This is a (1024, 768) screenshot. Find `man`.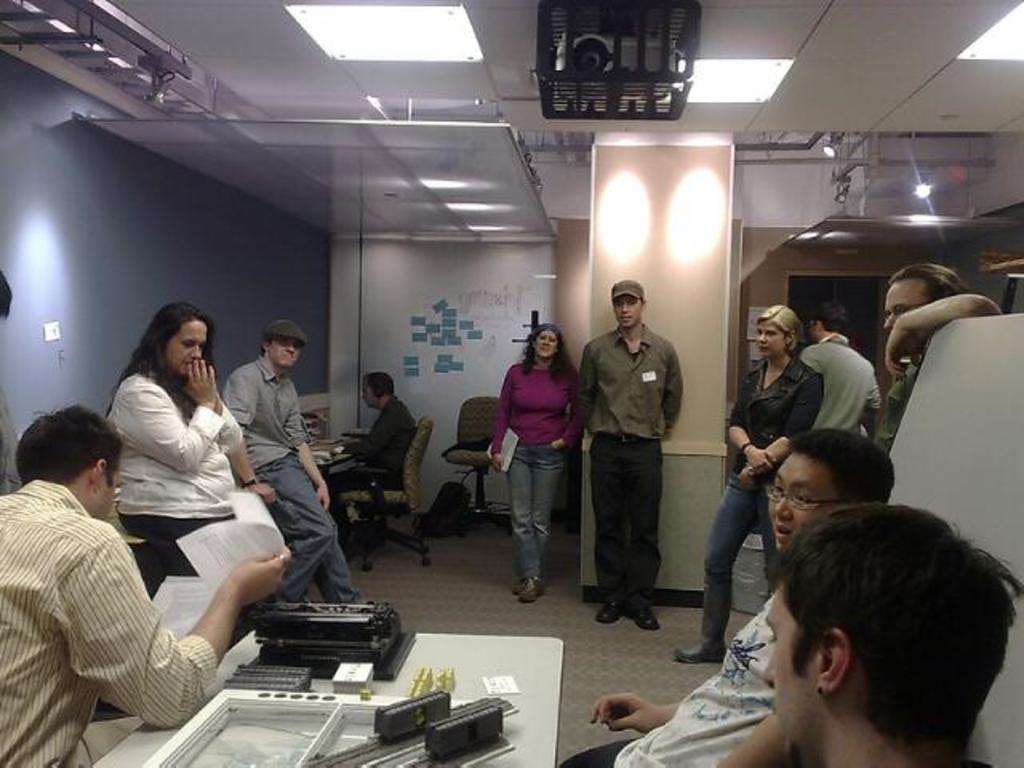
Bounding box: {"x1": 795, "y1": 301, "x2": 891, "y2": 440}.
